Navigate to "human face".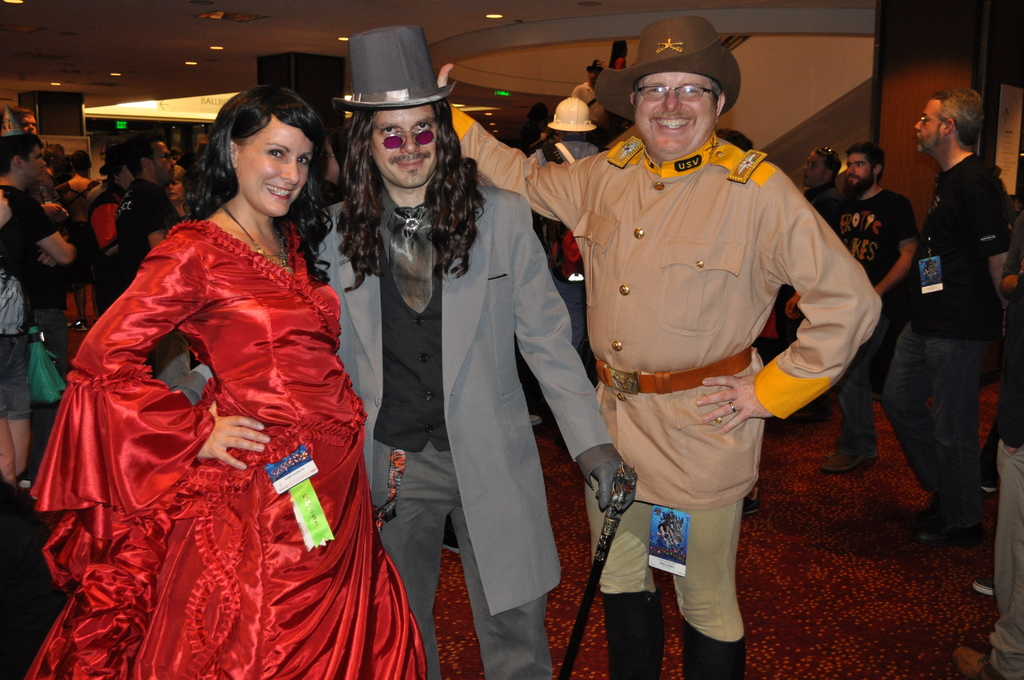
Navigation target: 373:111:439:190.
